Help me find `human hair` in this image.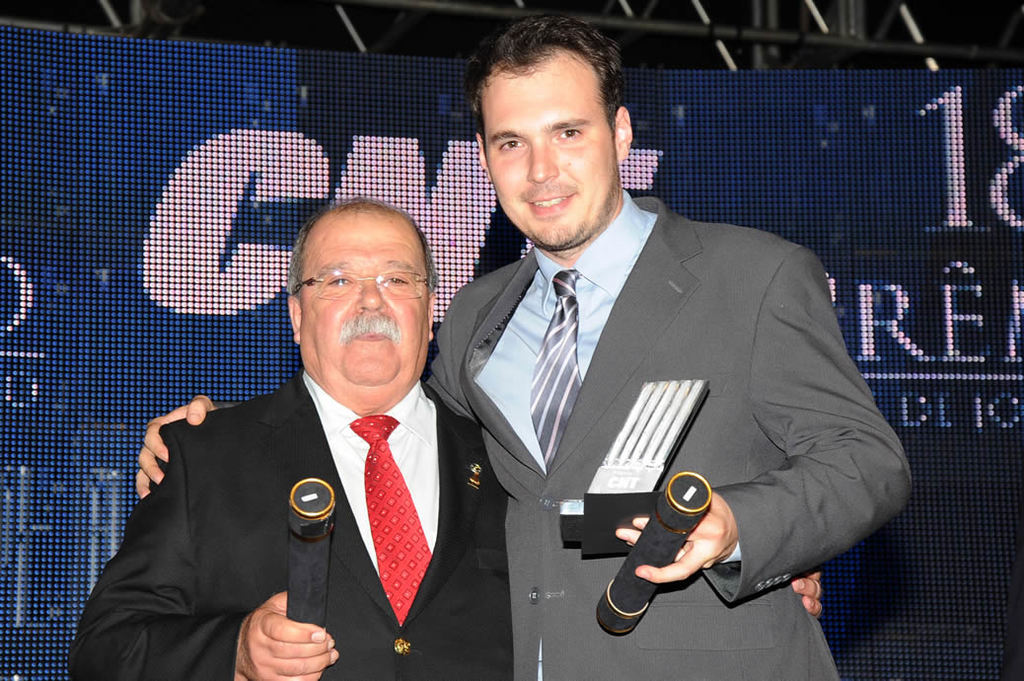
Found it: l=283, t=201, r=438, b=291.
